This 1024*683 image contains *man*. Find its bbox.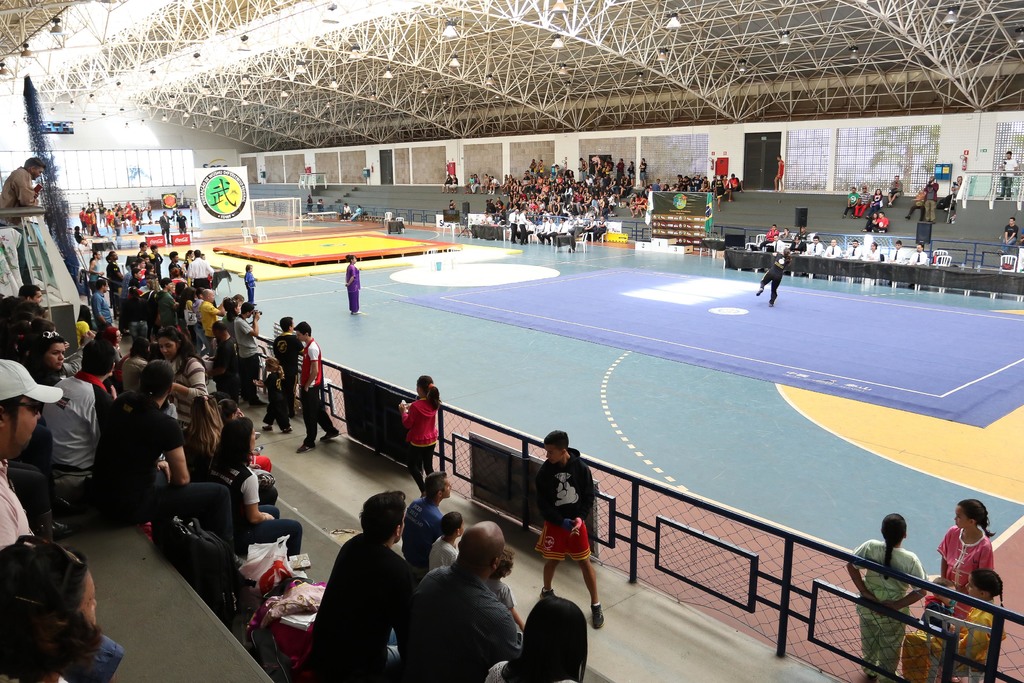
88:249:100:283.
